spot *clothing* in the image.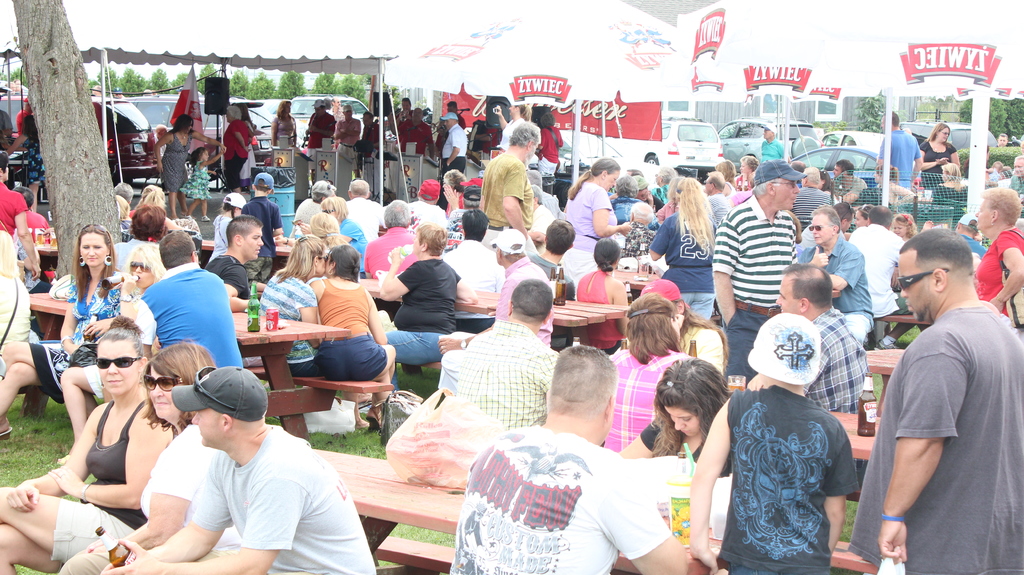
*clothing* found at [left=346, top=194, right=383, bottom=245].
